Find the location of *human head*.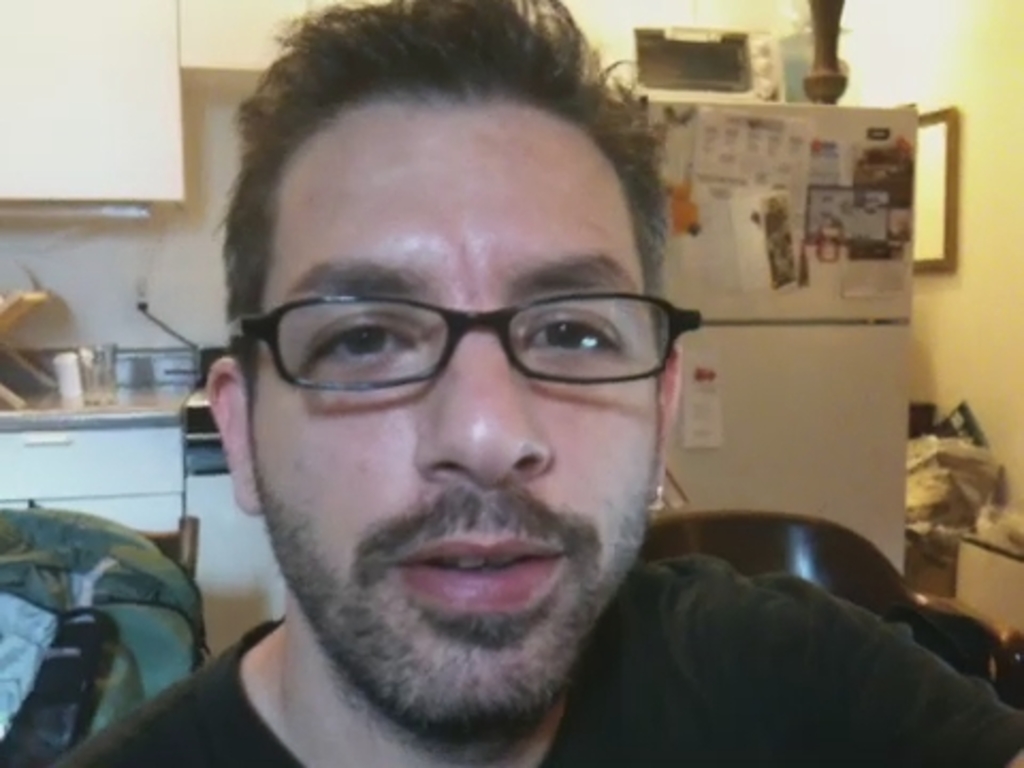
Location: {"left": 209, "top": 83, "right": 710, "bottom": 693}.
